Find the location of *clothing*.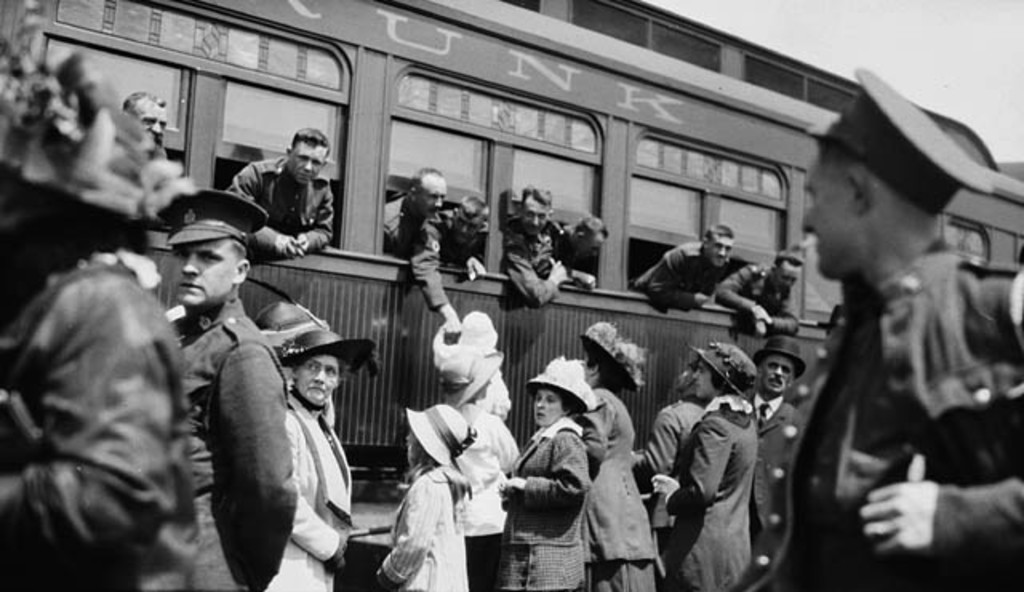
Location: detection(747, 390, 798, 552).
